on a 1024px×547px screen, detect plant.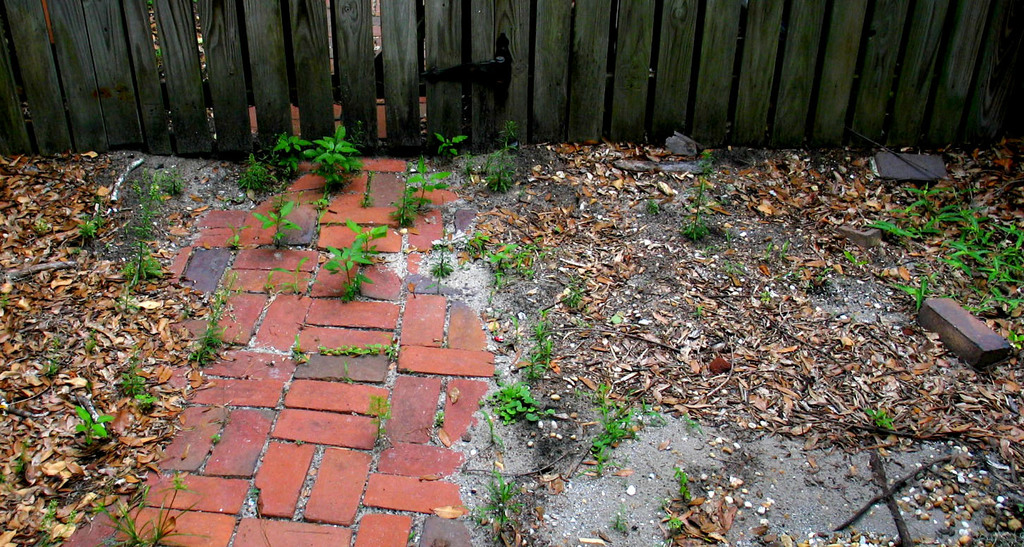
BBox(36, 494, 80, 546).
